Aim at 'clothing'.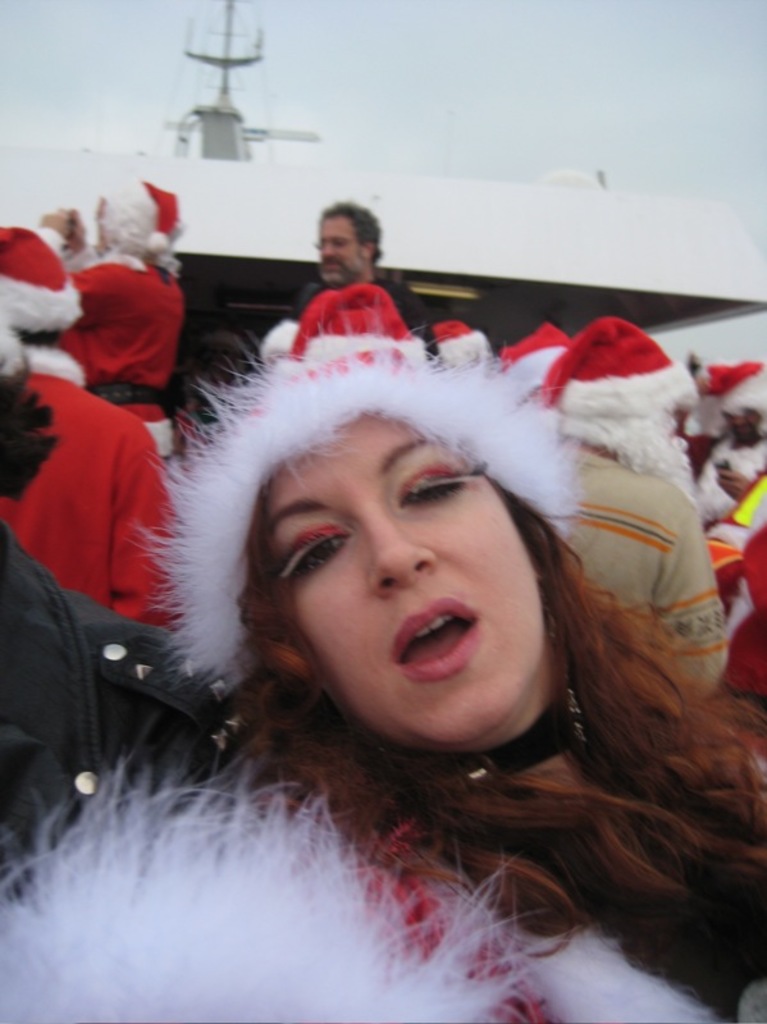
Aimed at <bbox>64, 261, 184, 422</bbox>.
